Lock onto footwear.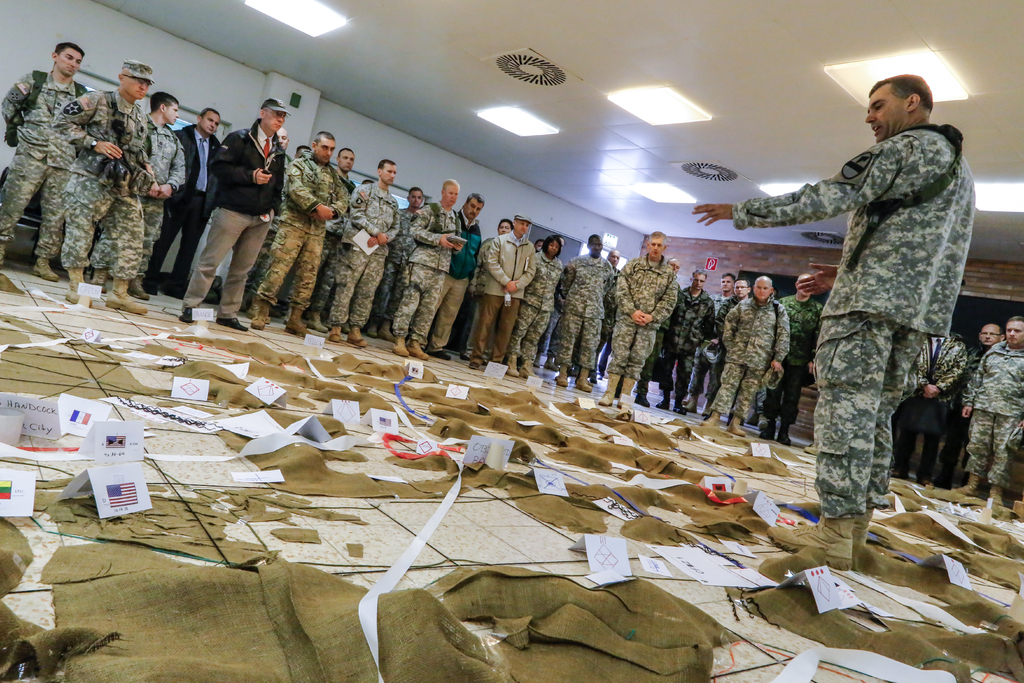
Locked: bbox=(466, 358, 478, 373).
